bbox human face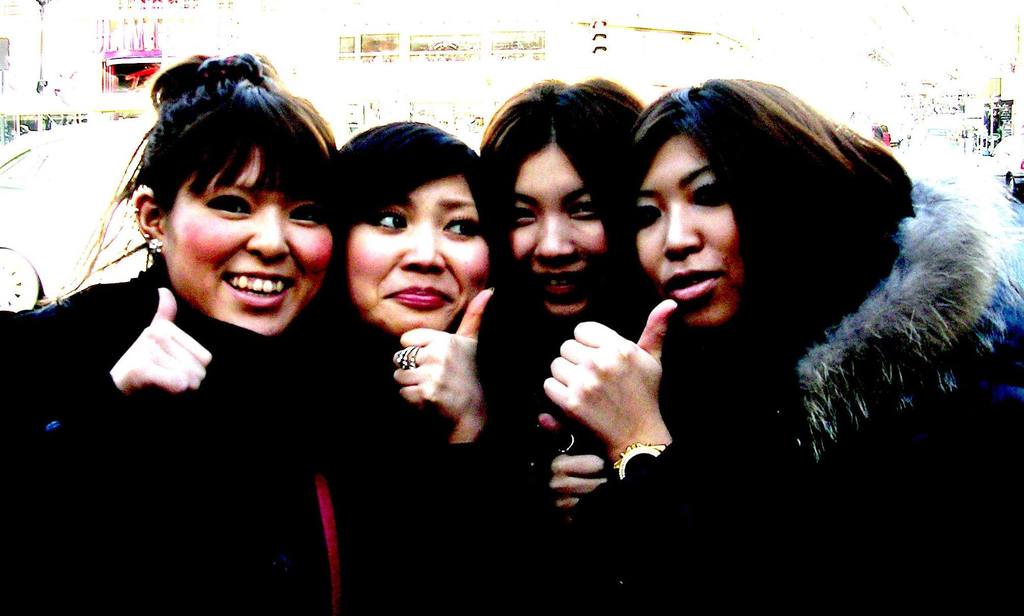
region(509, 144, 607, 317)
